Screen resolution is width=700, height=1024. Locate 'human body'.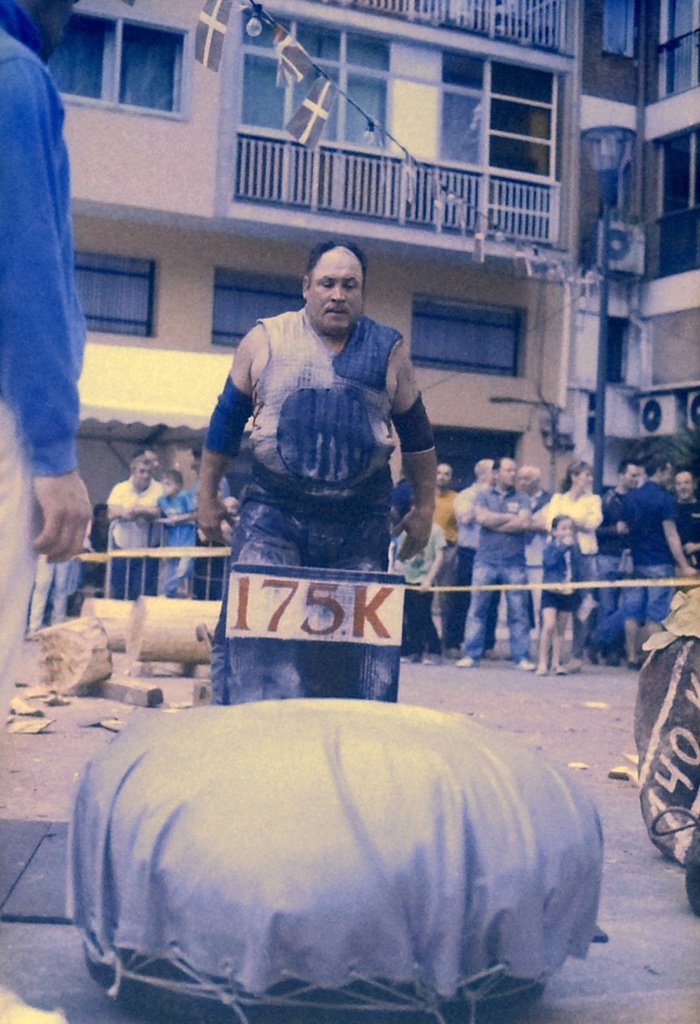
select_region(106, 454, 166, 591).
